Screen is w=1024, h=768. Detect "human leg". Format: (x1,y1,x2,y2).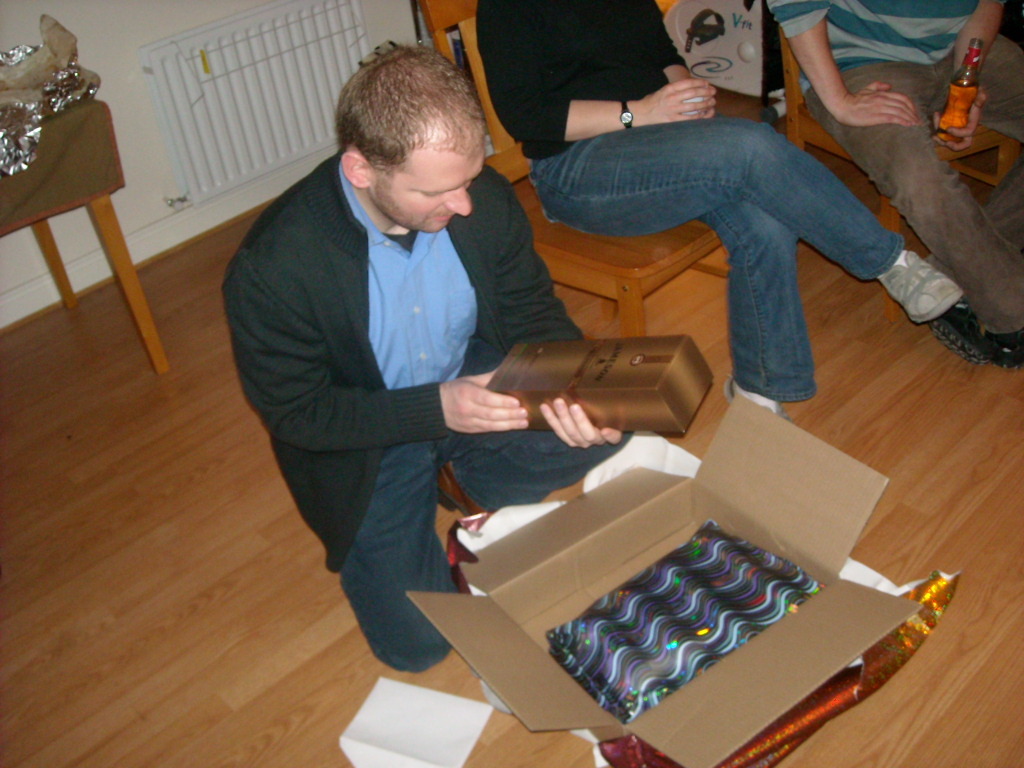
(343,435,456,664).
